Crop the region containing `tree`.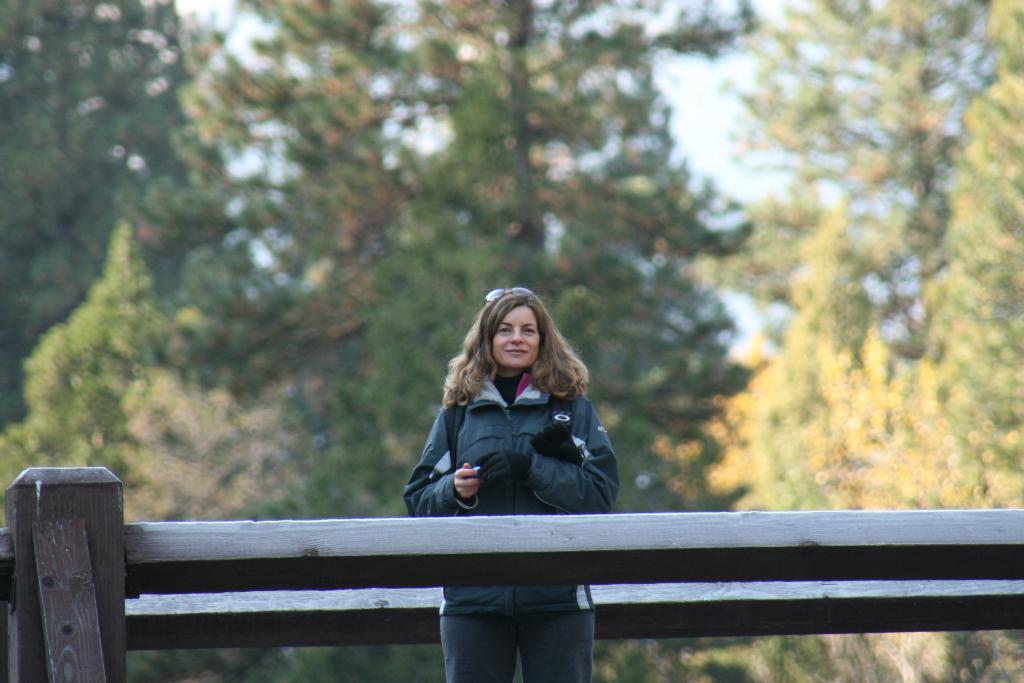
Crop region: (656,0,1023,682).
